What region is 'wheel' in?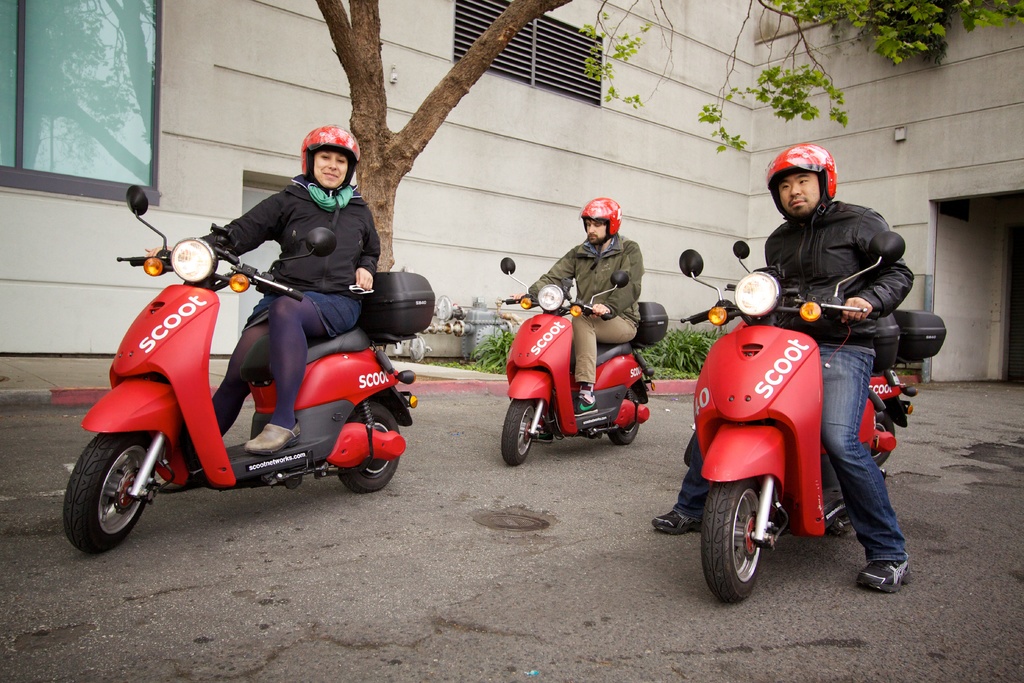
616/384/646/453.
